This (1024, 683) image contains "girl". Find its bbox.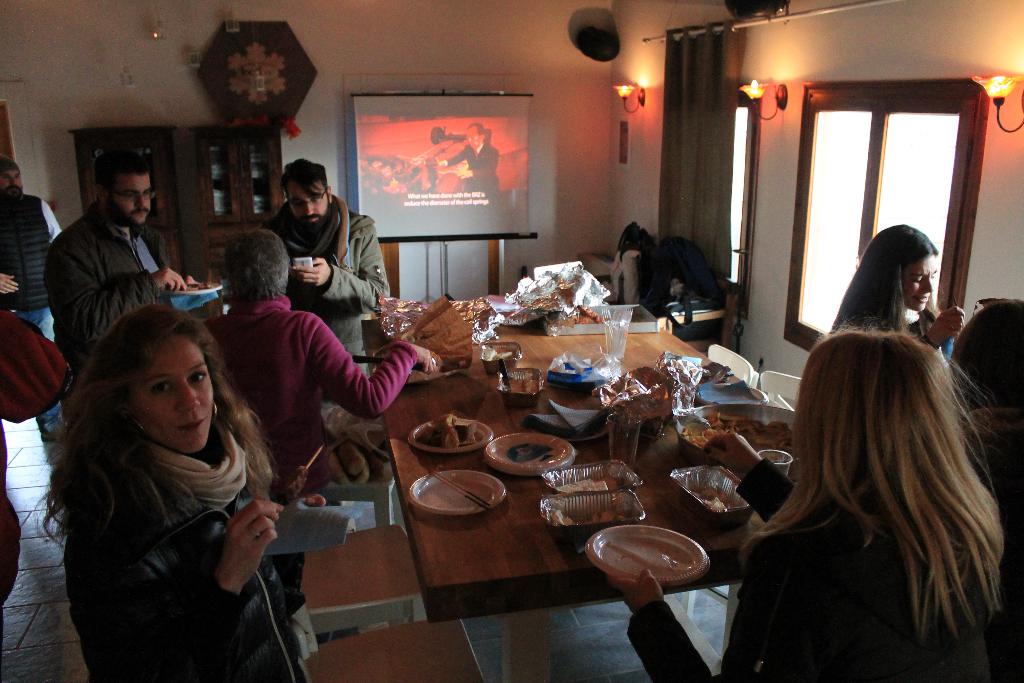
(left=943, top=292, right=1023, bottom=579).
